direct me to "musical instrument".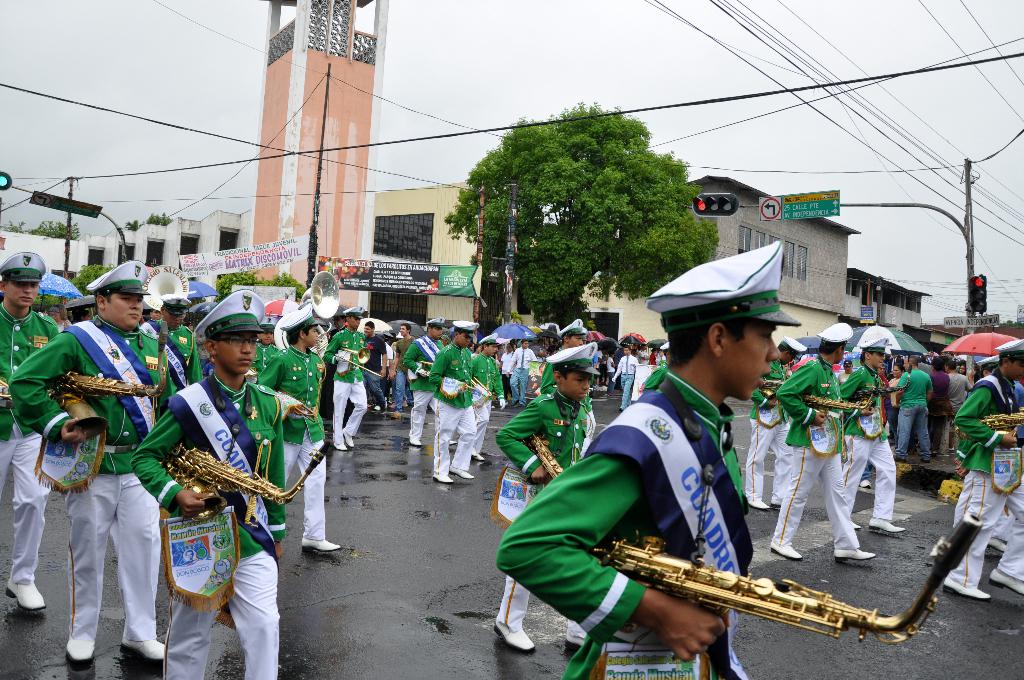
Direction: (left=341, top=343, right=385, bottom=372).
